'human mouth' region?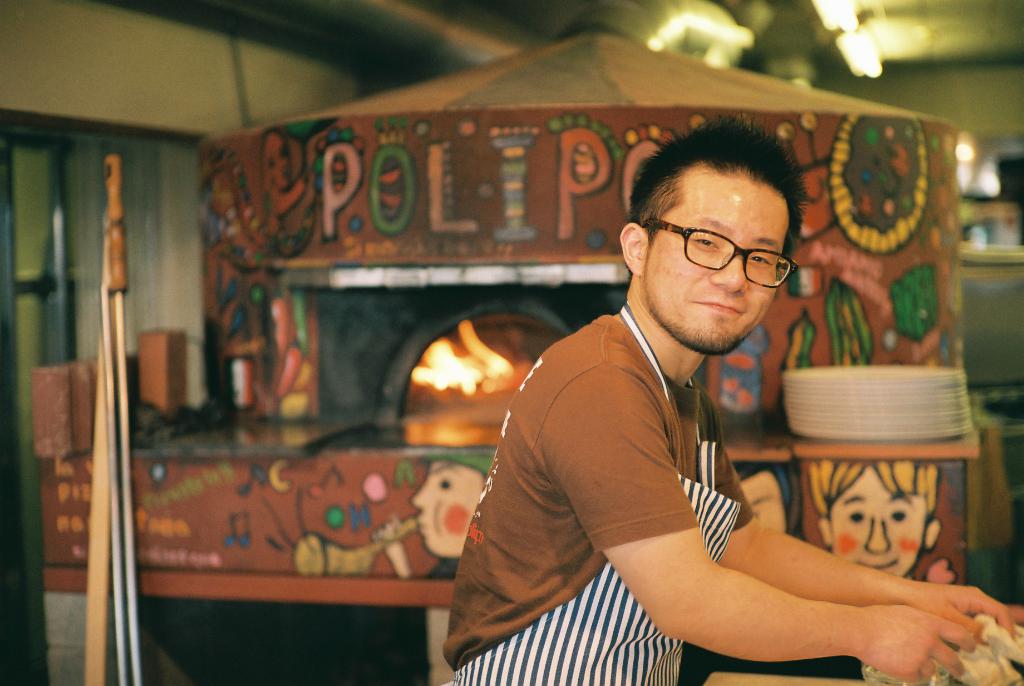
x1=686, y1=292, x2=749, y2=323
